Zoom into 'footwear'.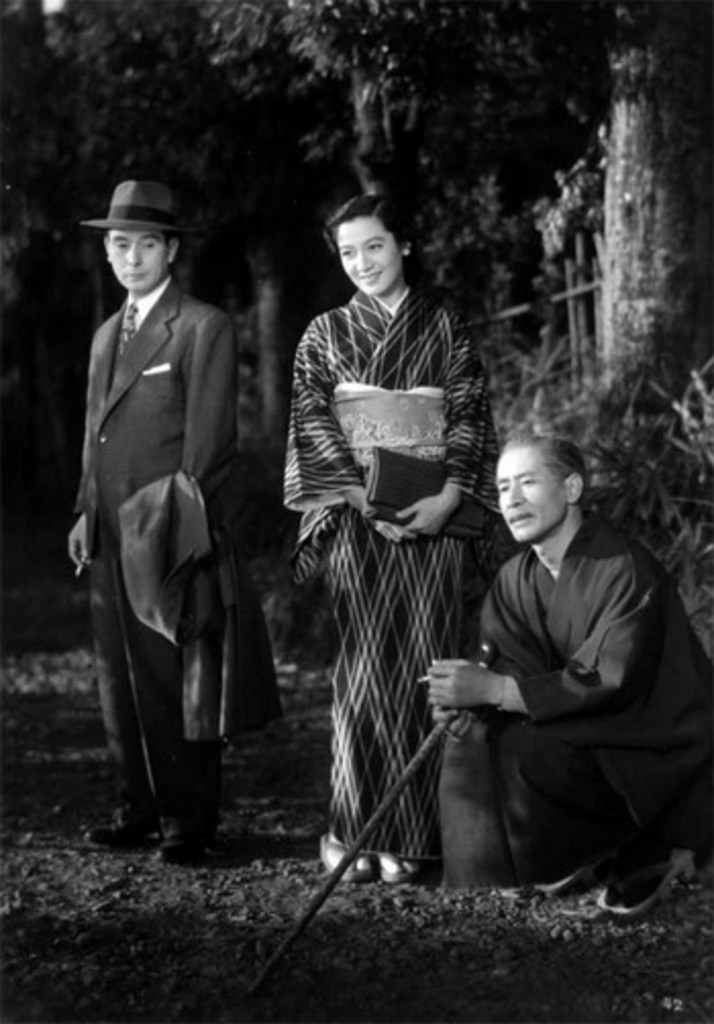
Zoom target: (167,800,222,863).
